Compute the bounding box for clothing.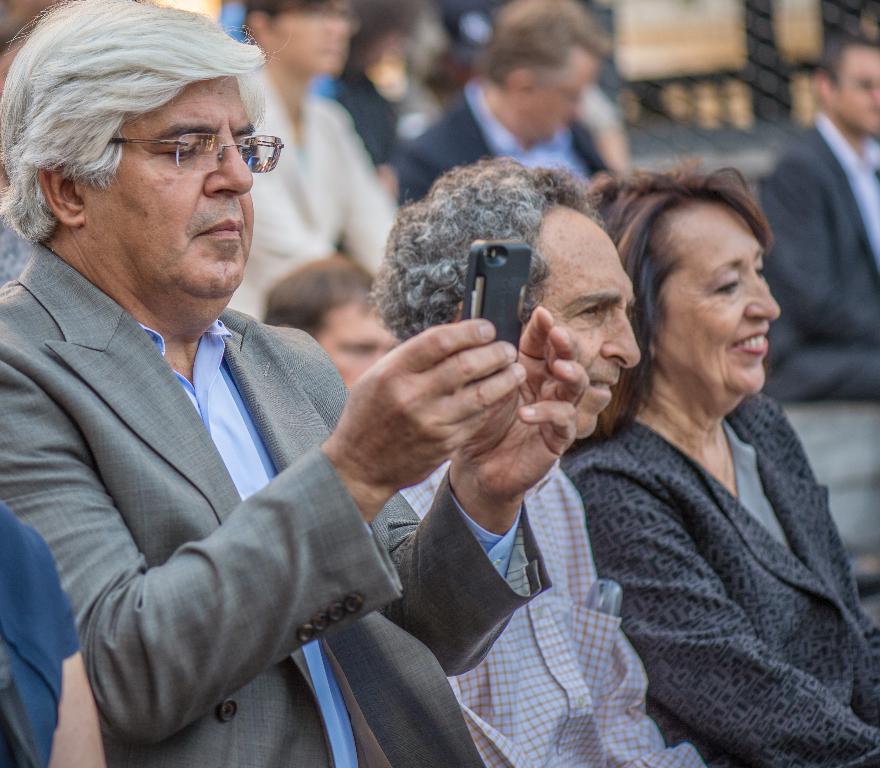
bbox(0, 495, 80, 767).
